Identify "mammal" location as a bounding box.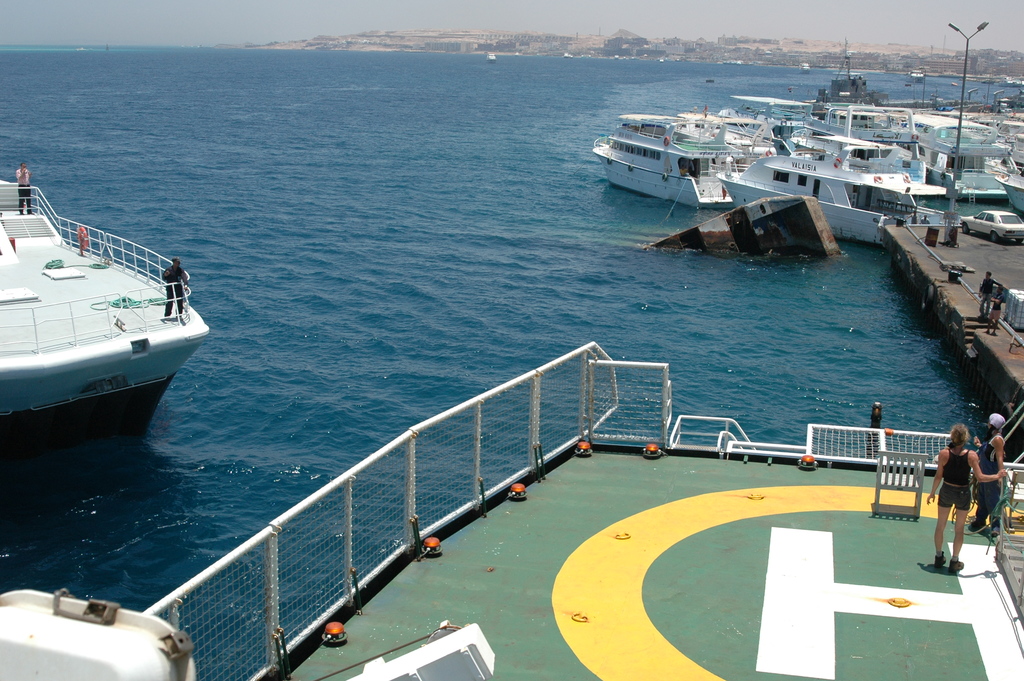
box(723, 154, 733, 177).
